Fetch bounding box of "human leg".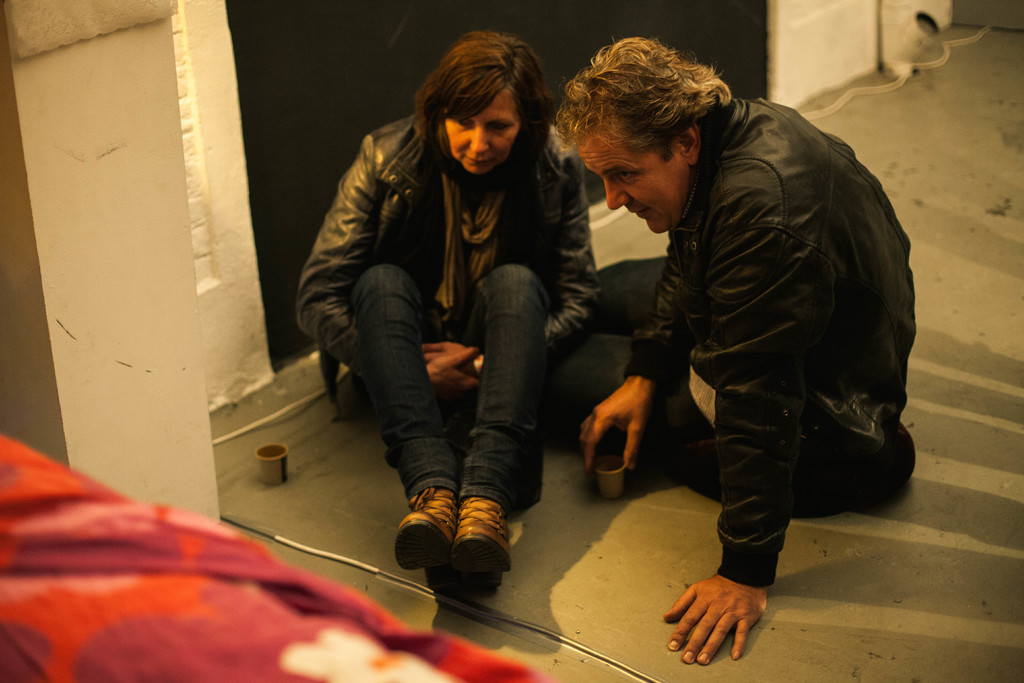
Bbox: locate(447, 267, 558, 586).
